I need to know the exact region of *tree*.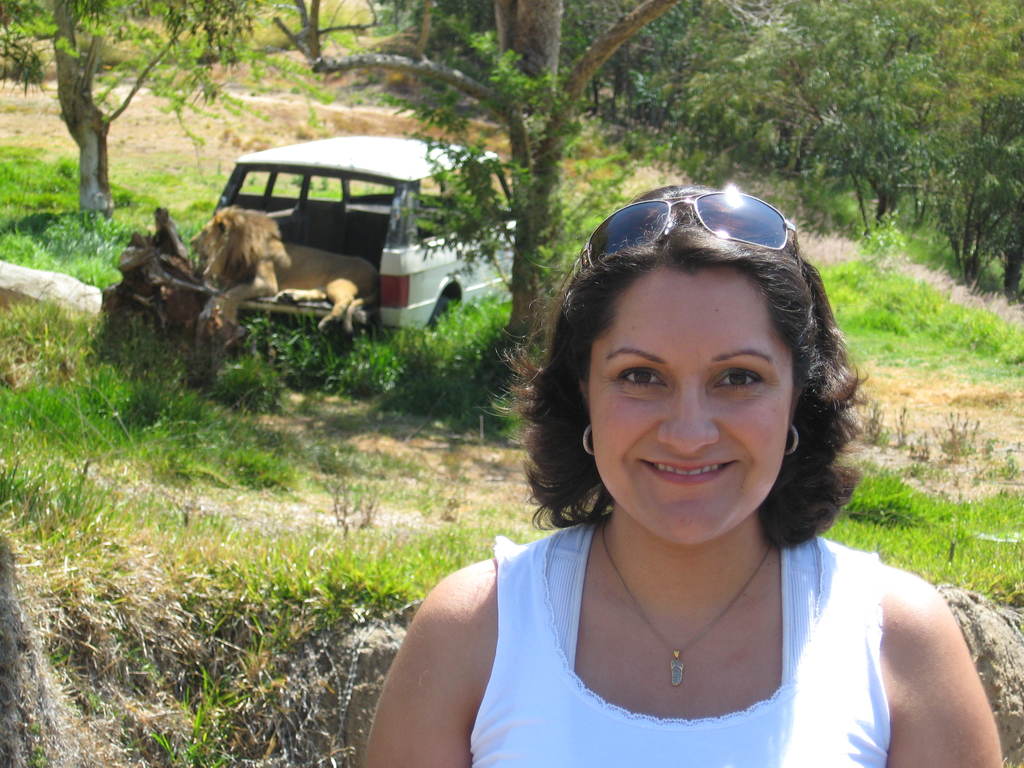
Region: 271 0 679 351.
